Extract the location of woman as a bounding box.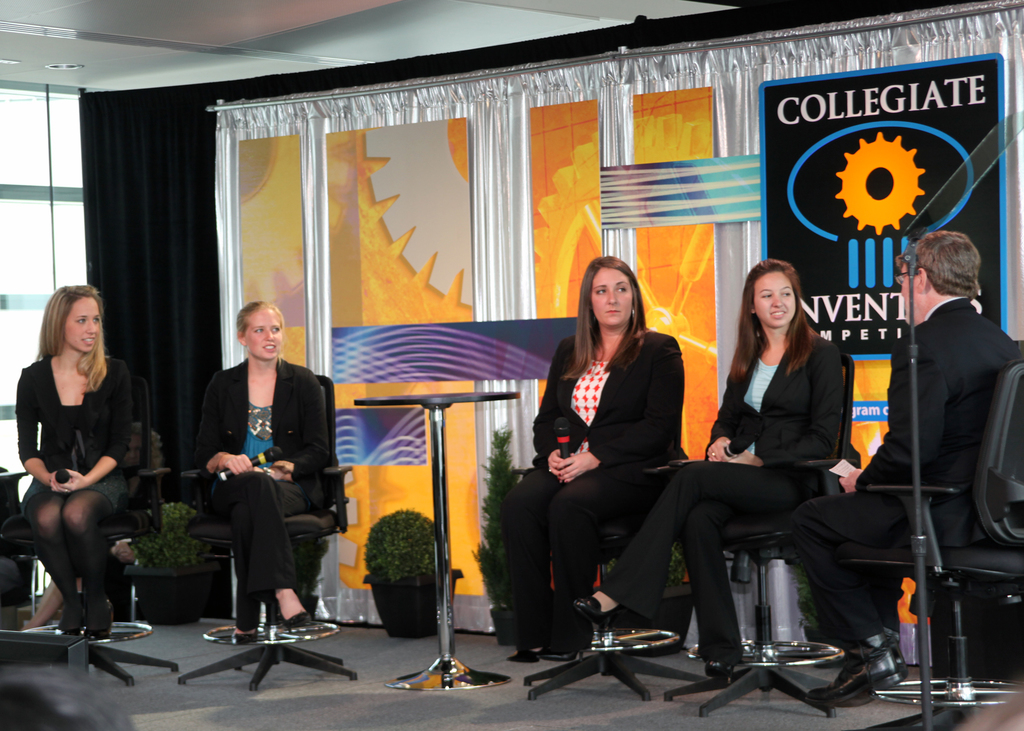
Rect(9, 283, 132, 643).
